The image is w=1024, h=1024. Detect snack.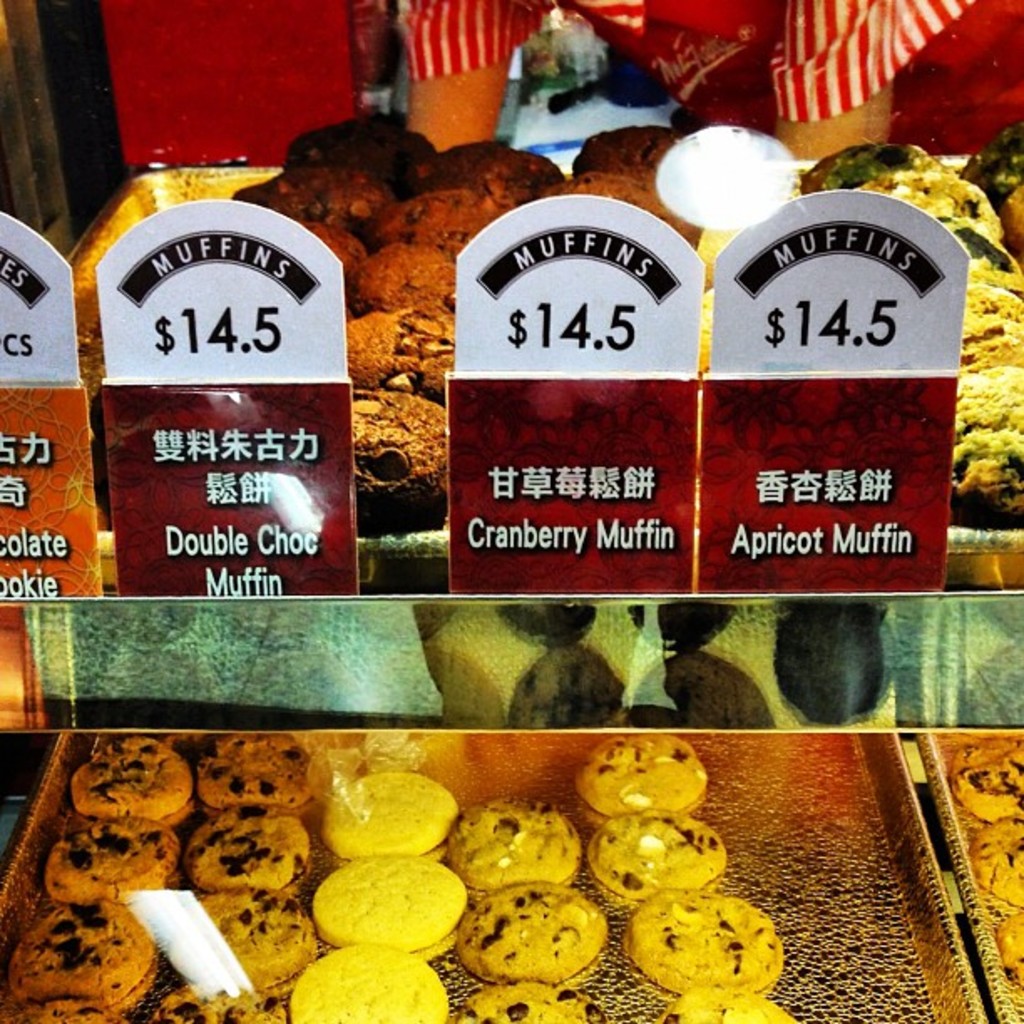
Detection: {"left": 326, "top": 765, "right": 445, "bottom": 862}.
